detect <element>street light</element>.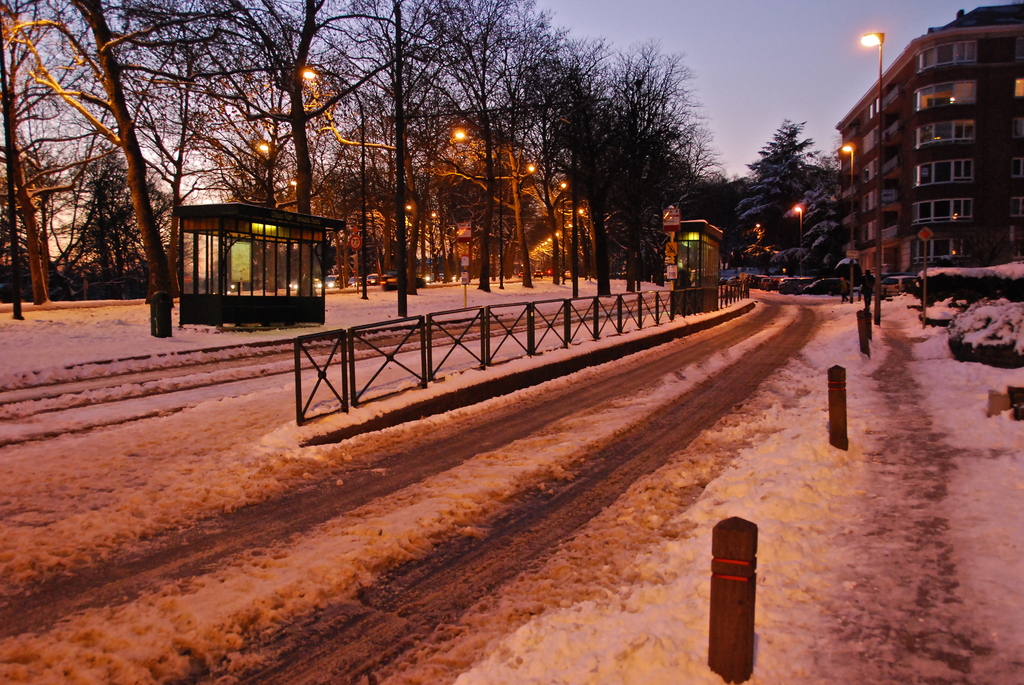
Detected at x1=789 y1=202 x2=806 y2=253.
